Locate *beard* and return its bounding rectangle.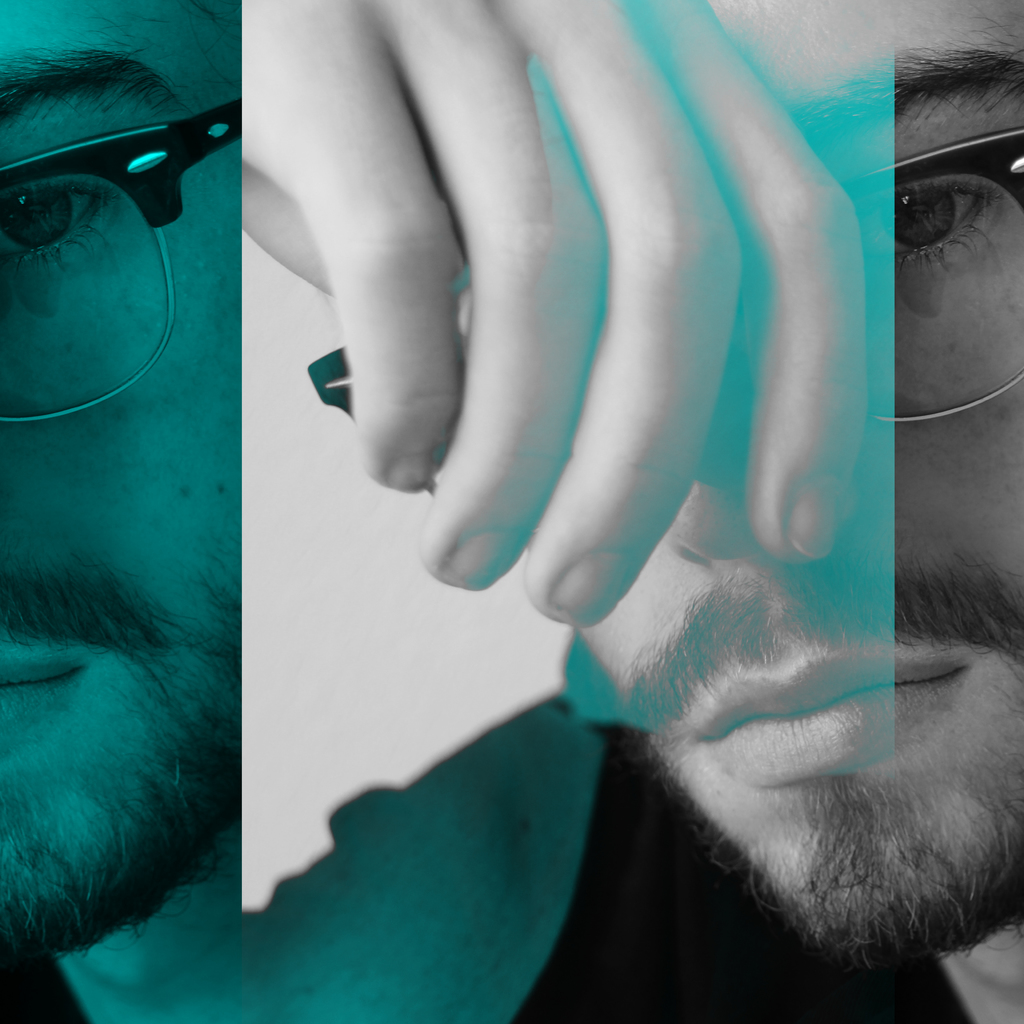
<bbox>629, 675, 1023, 972</bbox>.
